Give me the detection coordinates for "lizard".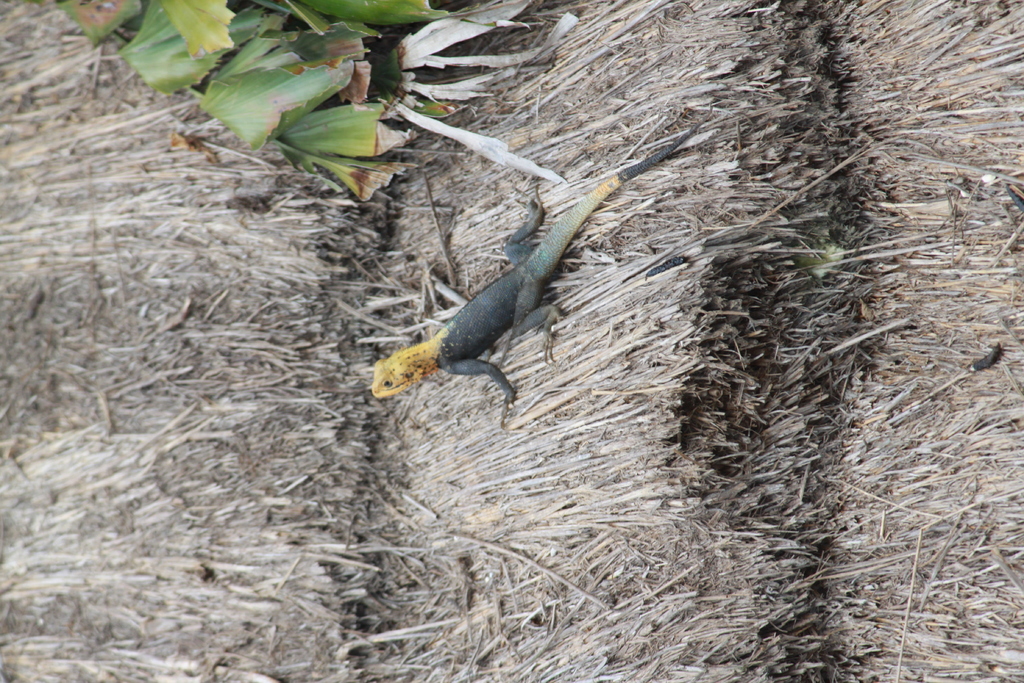
<bbox>370, 151, 659, 441</bbox>.
